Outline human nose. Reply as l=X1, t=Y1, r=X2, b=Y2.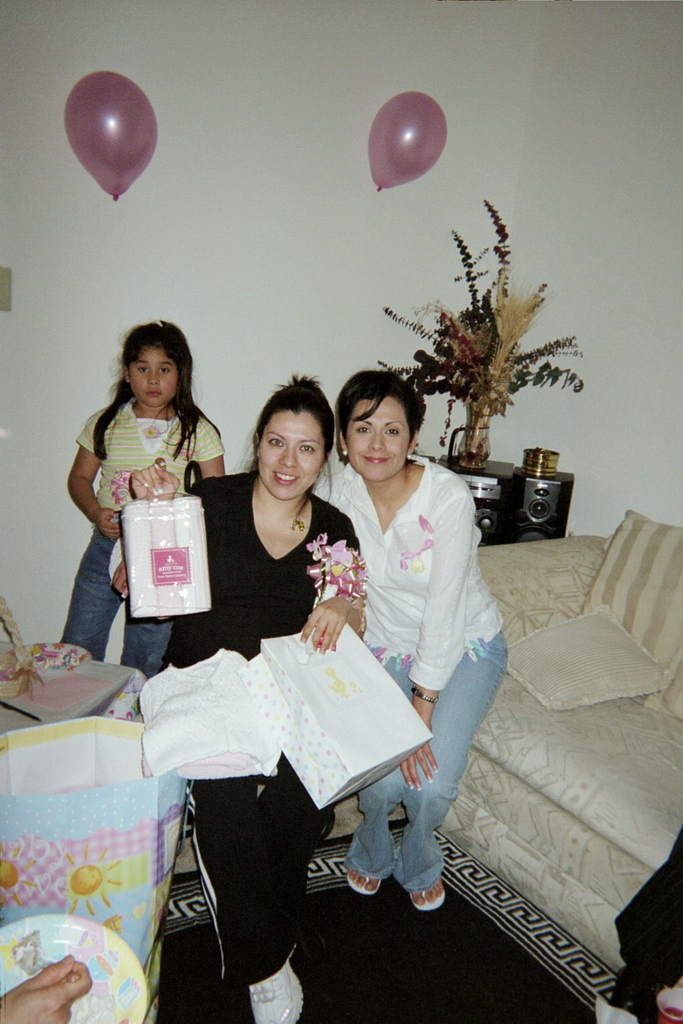
l=280, t=447, r=297, b=467.
